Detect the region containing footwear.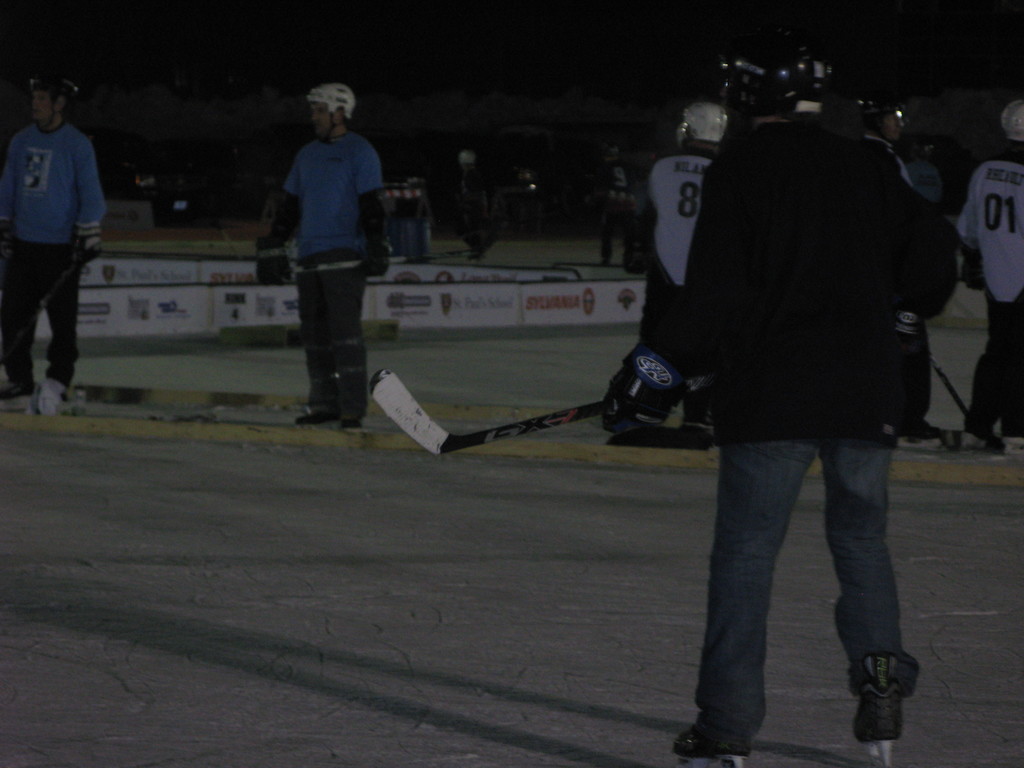
locate(29, 375, 86, 421).
